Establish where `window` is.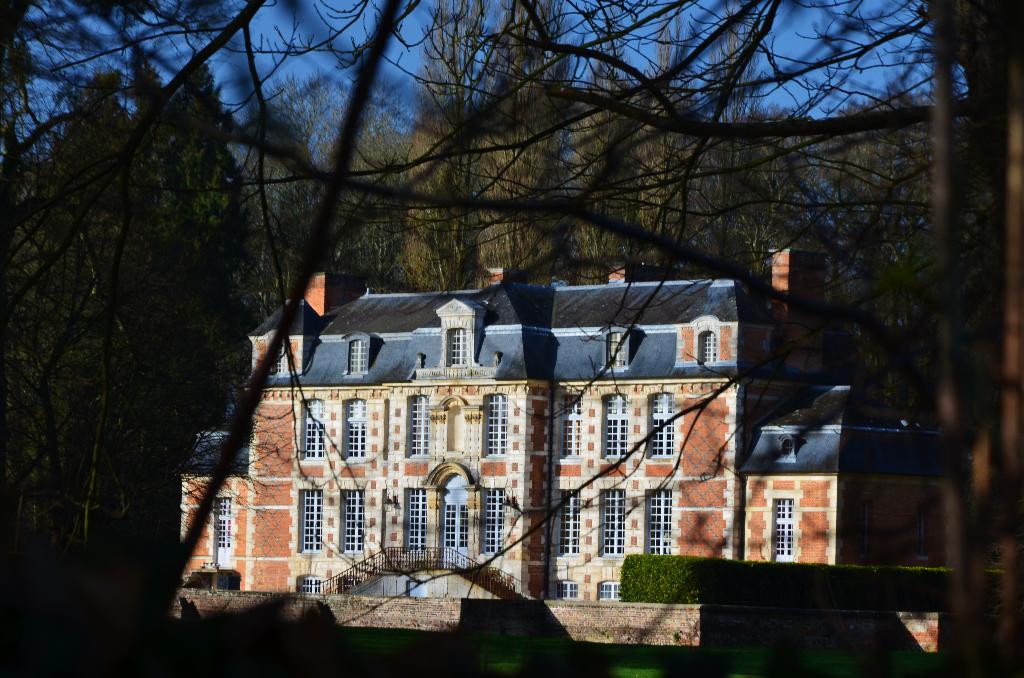
Established at crop(301, 395, 323, 464).
